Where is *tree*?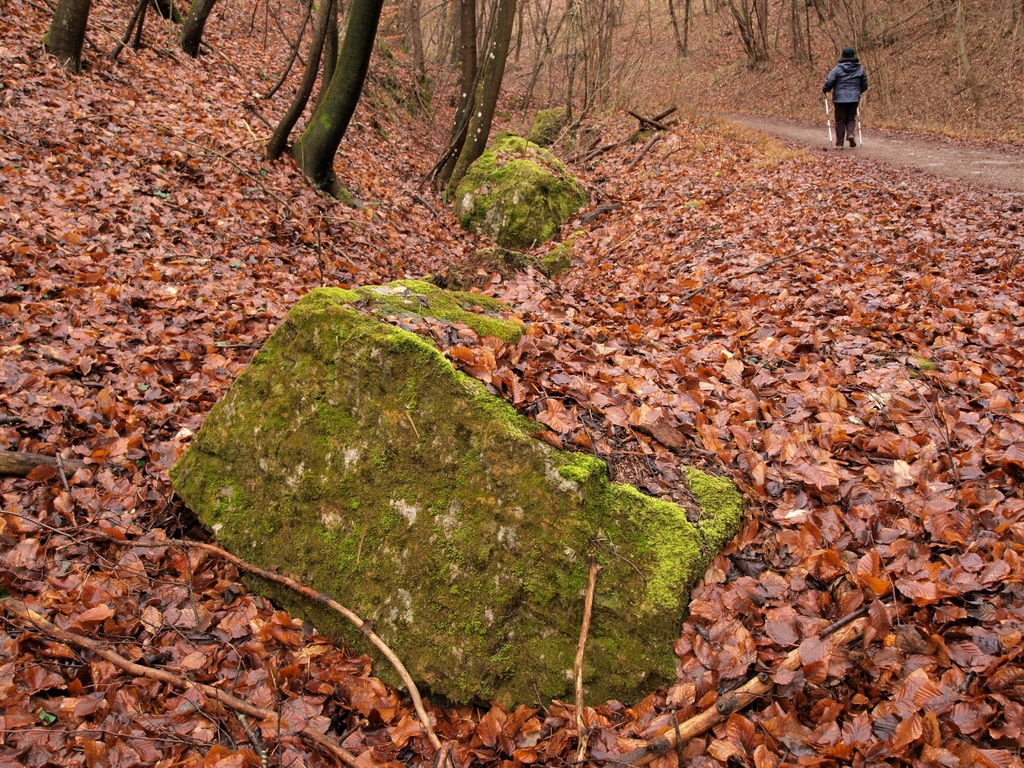
region(431, 0, 495, 198).
